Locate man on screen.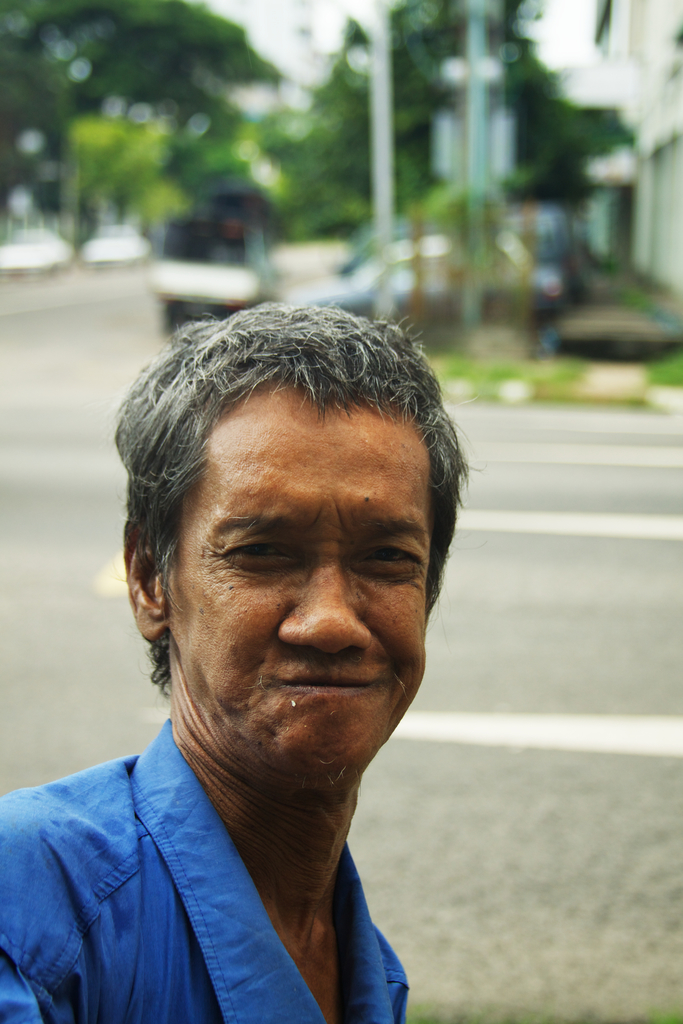
On screen at 0, 296, 563, 1002.
